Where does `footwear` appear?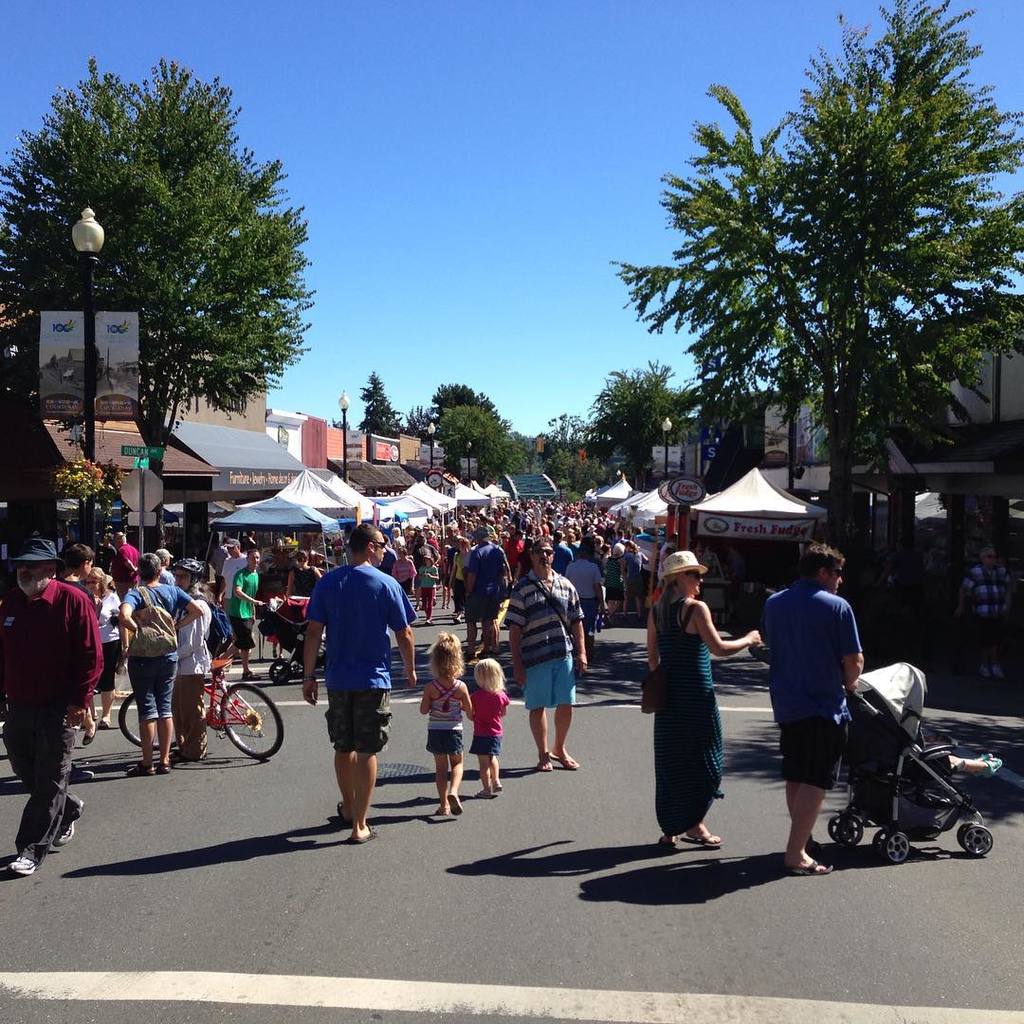
Appears at {"x1": 989, "y1": 664, "x2": 1007, "y2": 686}.
